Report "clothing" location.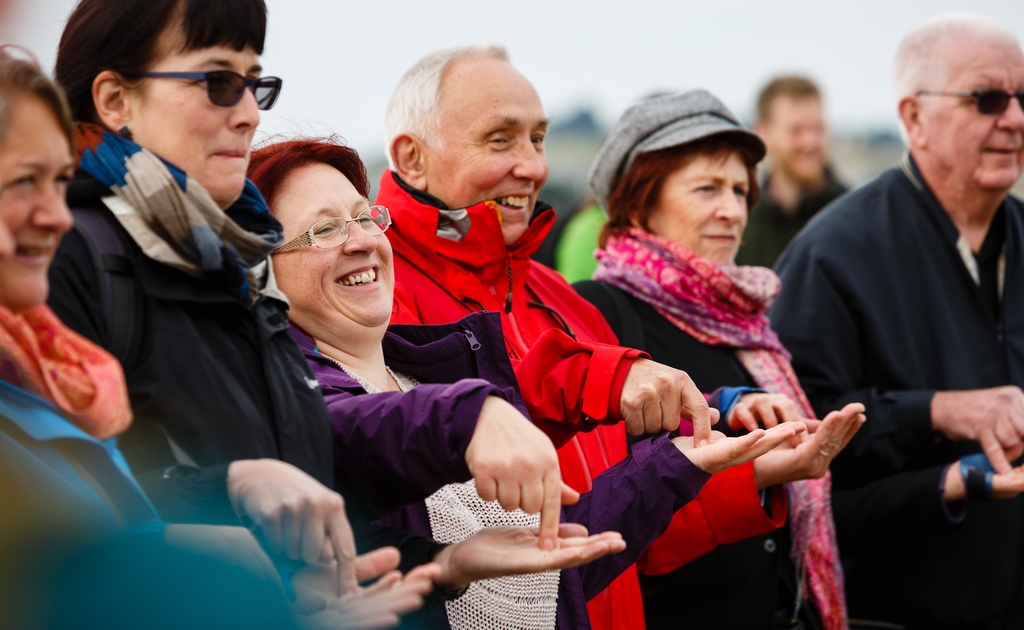
Report: <bbox>44, 120, 472, 629</bbox>.
